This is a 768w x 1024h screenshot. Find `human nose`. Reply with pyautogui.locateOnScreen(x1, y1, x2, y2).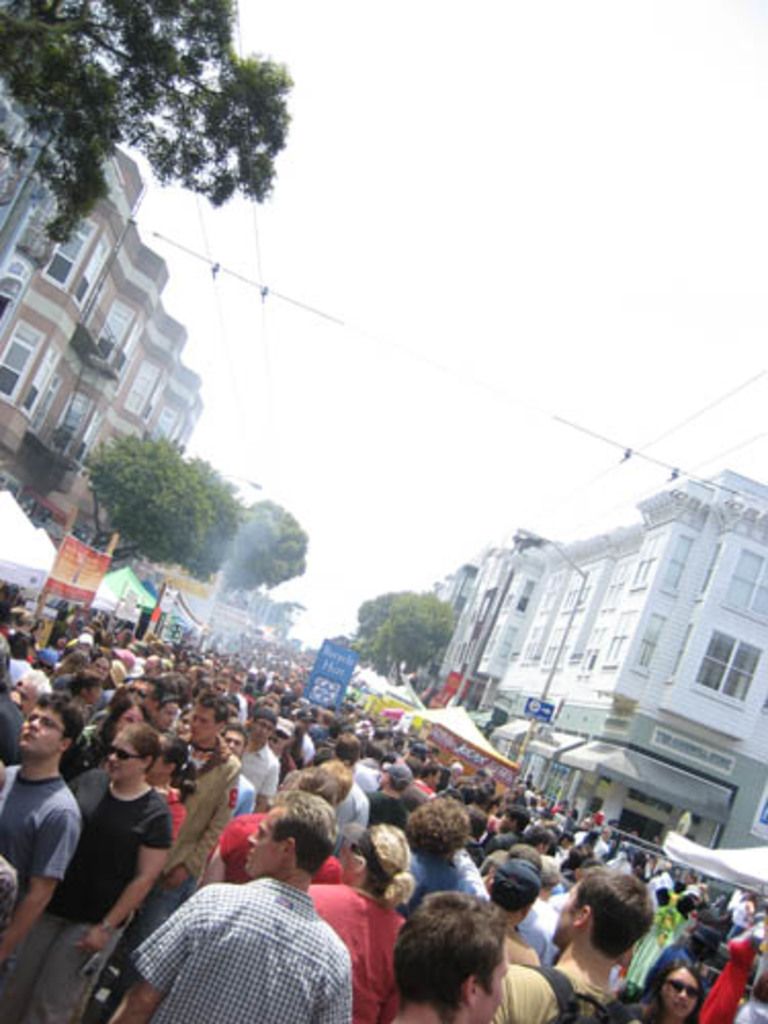
pyautogui.locateOnScreen(188, 719, 201, 731).
